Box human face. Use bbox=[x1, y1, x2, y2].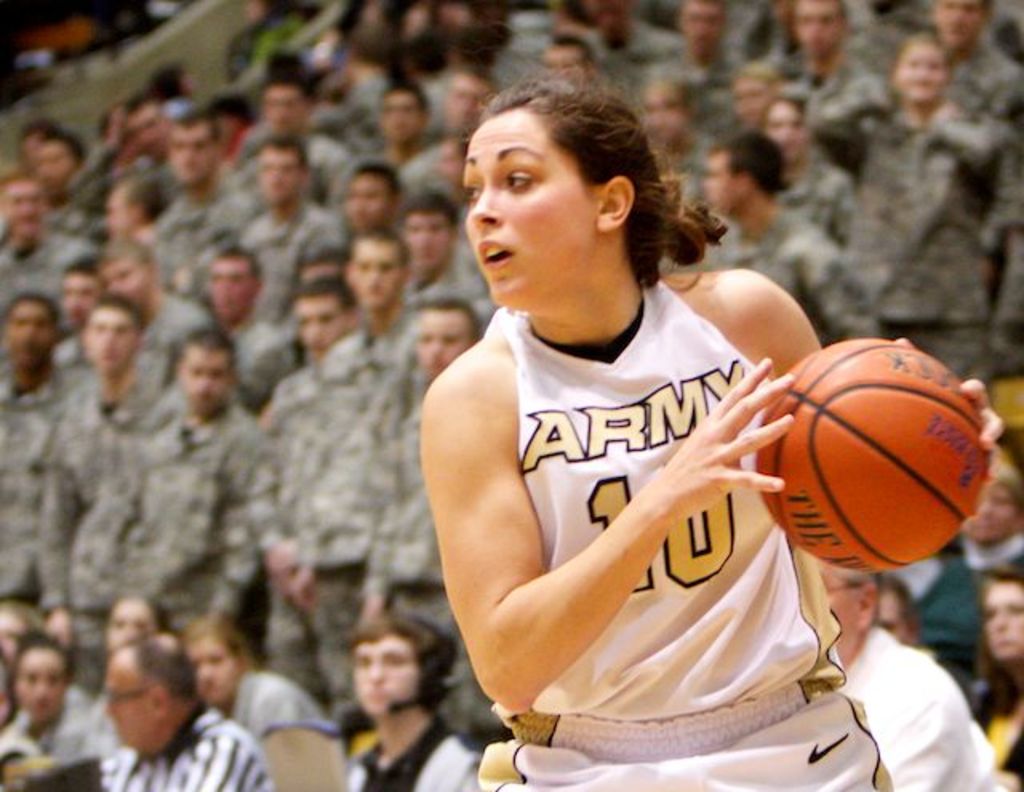
bbox=[216, 256, 250, 307].
